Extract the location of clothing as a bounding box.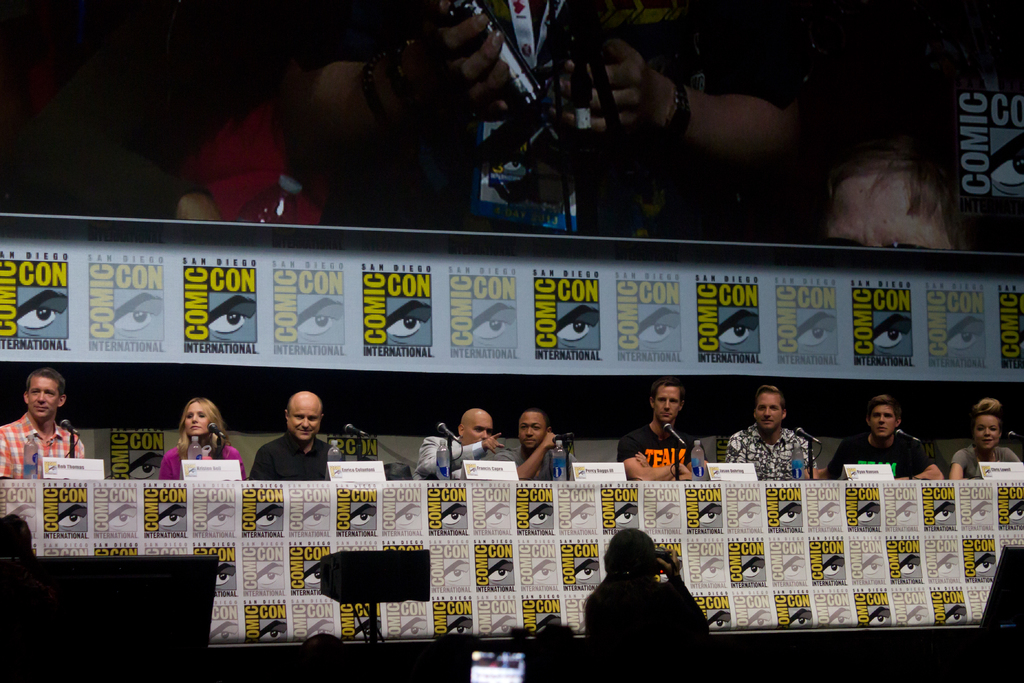
[x1=616, y1=424, x2=712, y2=482].
